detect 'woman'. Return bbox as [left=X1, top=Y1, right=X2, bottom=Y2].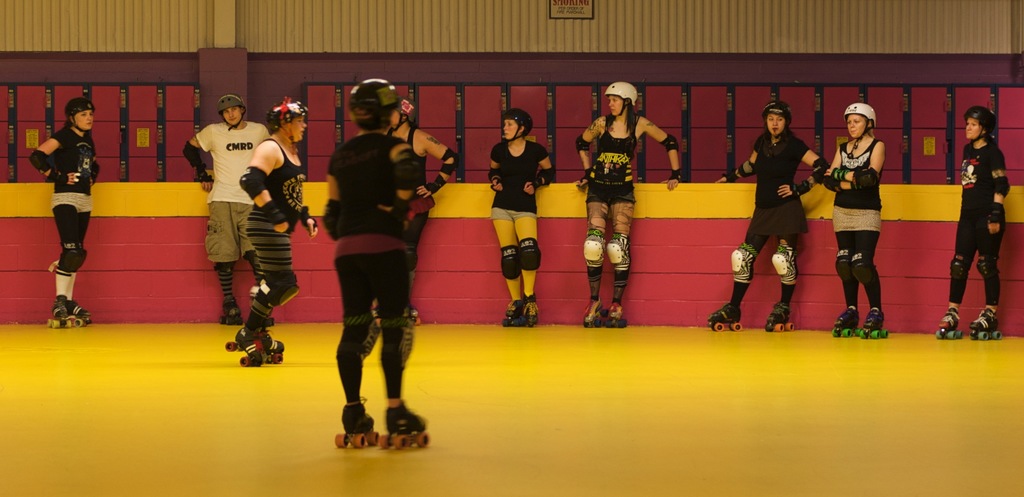
[left=938, top=106, right=1011, bottom=334].
